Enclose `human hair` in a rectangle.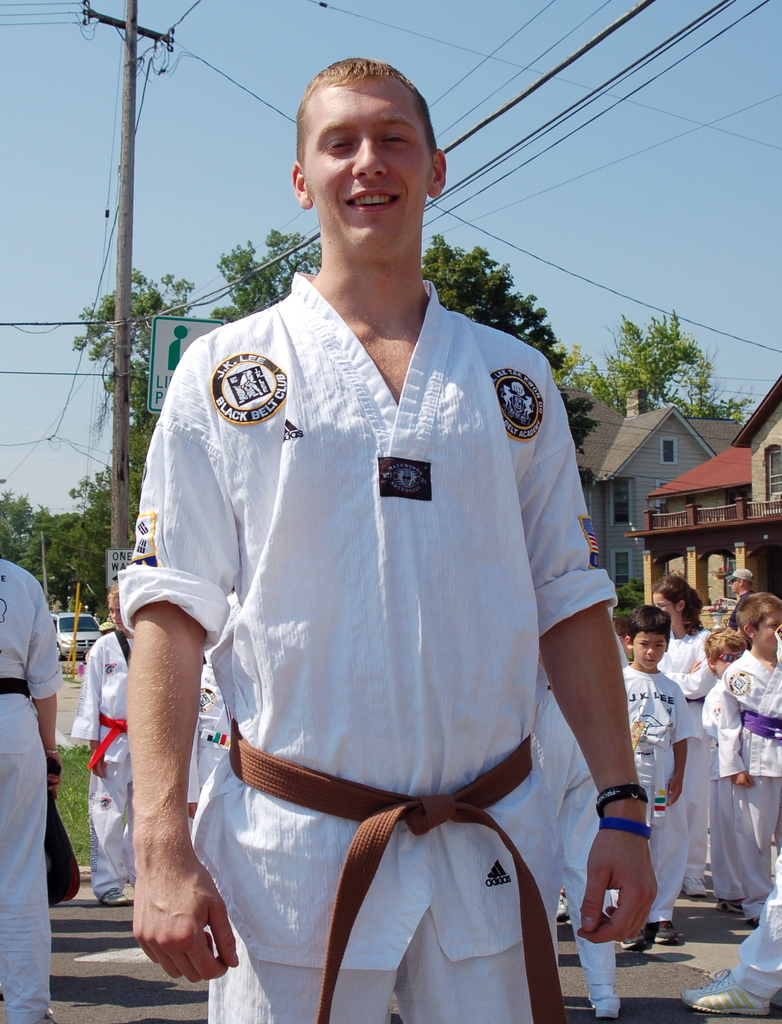
bbox(293, 63, 427, 170).
